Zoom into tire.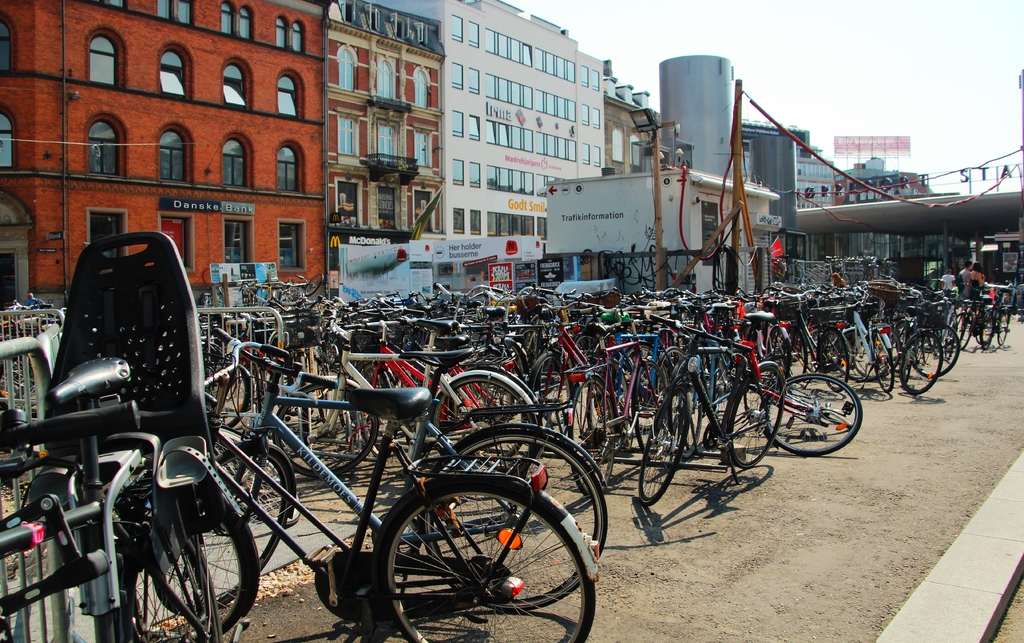
Zoom target: x1=429 y1=373 x2=541 y2=475.
